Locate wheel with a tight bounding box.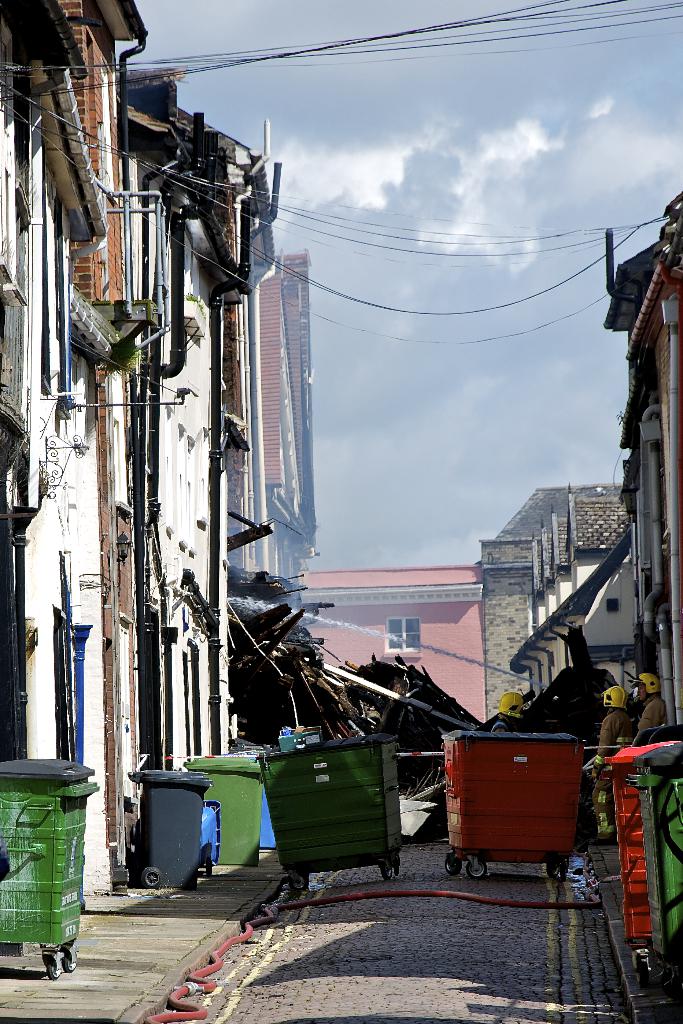
x1=547 y1=862 x2=558 y2=876.
